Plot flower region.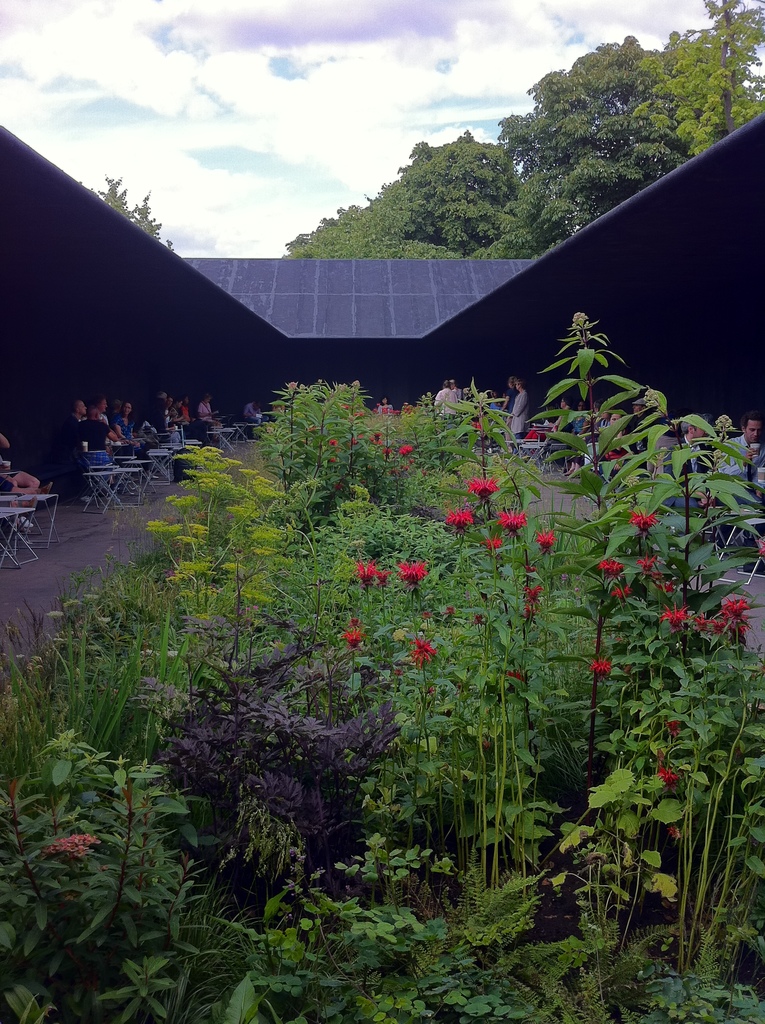
Plotted at select_region(408, 637, 434, 666).
